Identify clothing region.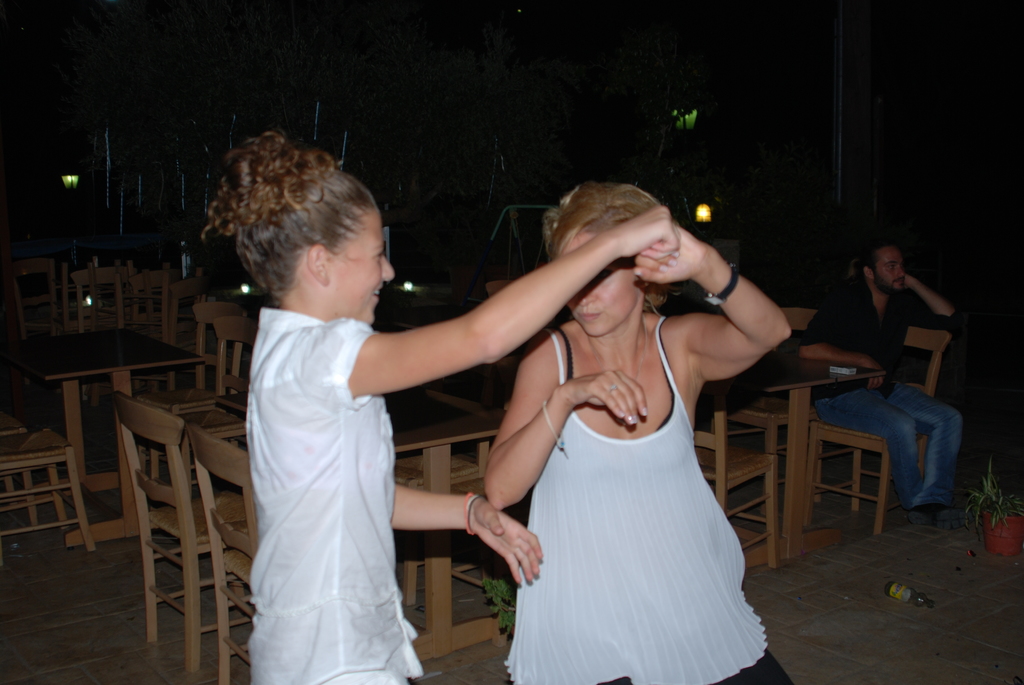
Region: {"x1": 792, "y1": 262, "x2": 960, "y2": 515}.
